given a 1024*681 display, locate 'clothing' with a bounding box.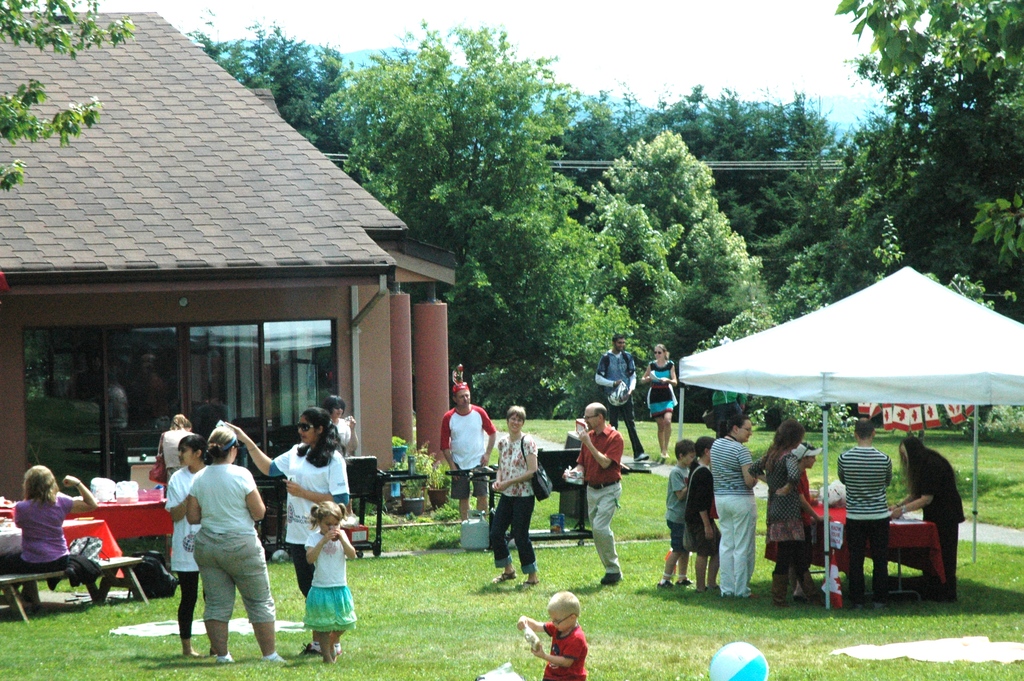
Located: x1=0 y1=490 x2=74 y2=573.
